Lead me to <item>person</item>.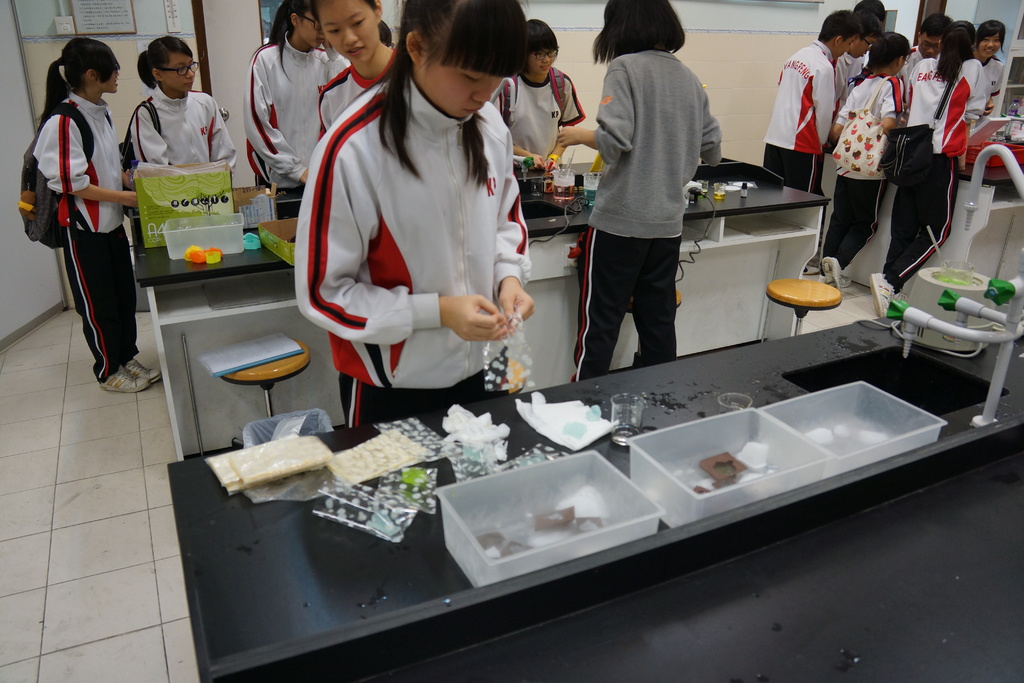
Lead to [left=33, top=42, right=136, bottom=395].
